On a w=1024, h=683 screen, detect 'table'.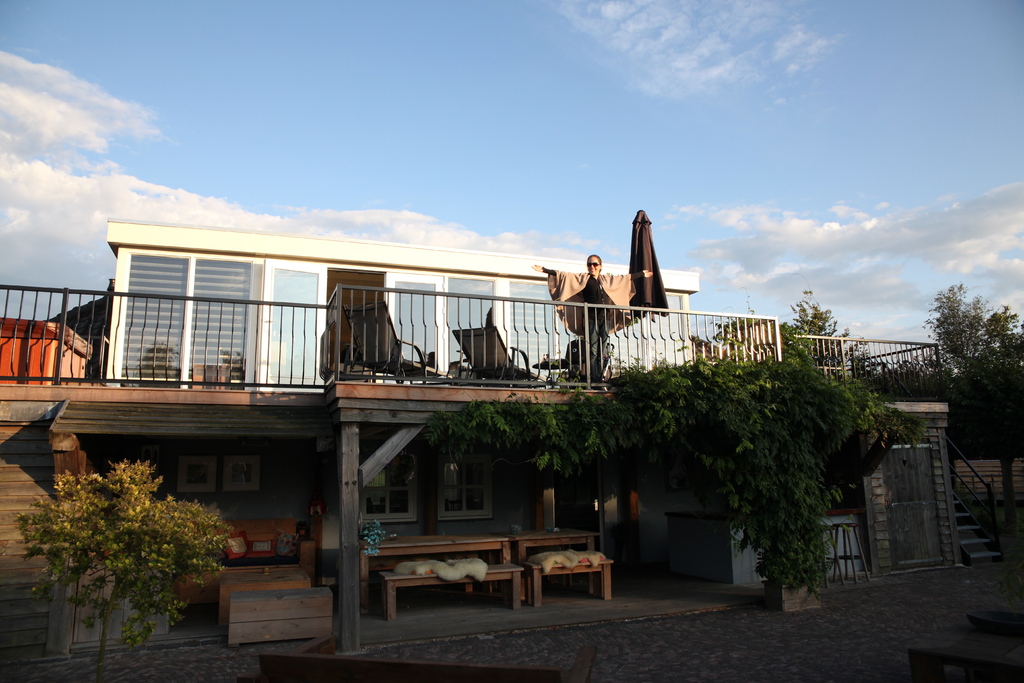
left=521, top=547, right=616, bottom=603.
